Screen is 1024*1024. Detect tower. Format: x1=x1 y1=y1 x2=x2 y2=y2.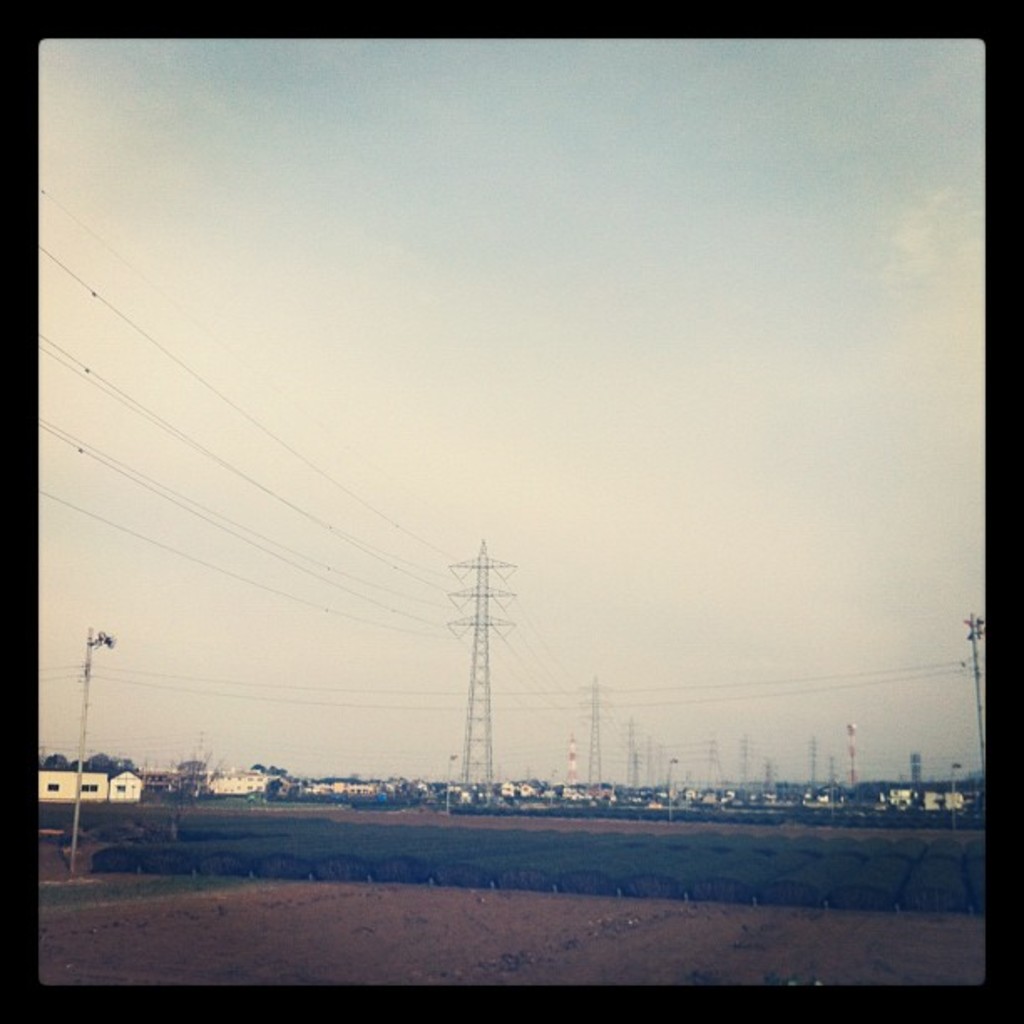
x1=740 y1=736 x2=746 y2=778.
